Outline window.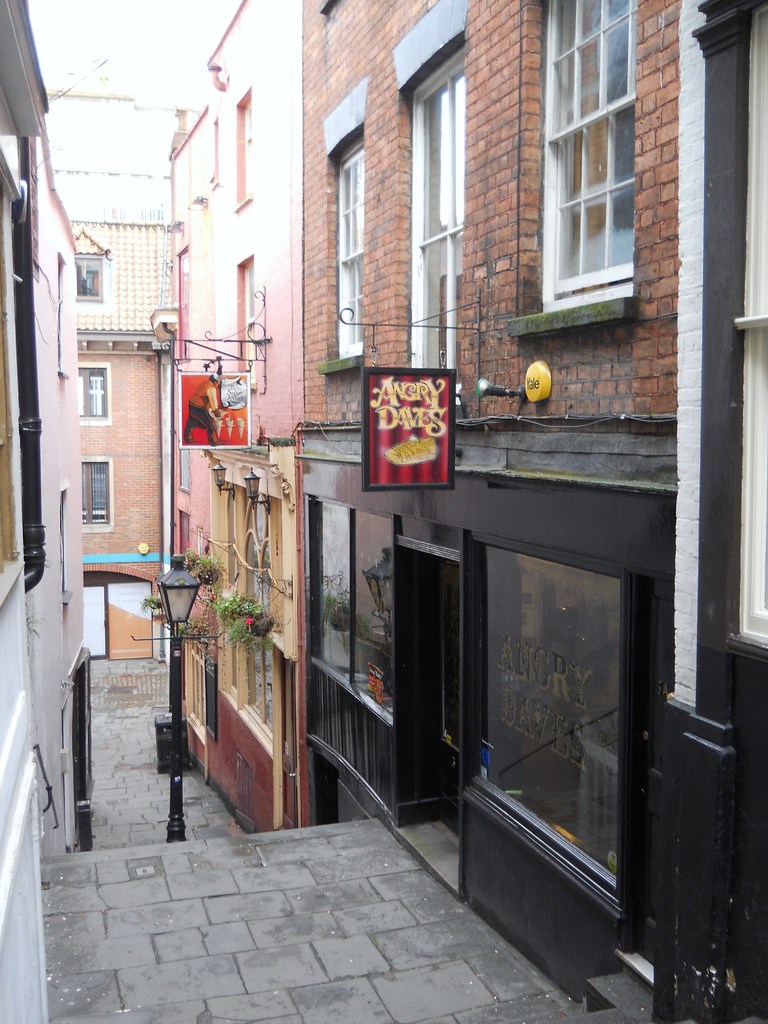
Outline: <region>232, 483, 269, 730</region>.
